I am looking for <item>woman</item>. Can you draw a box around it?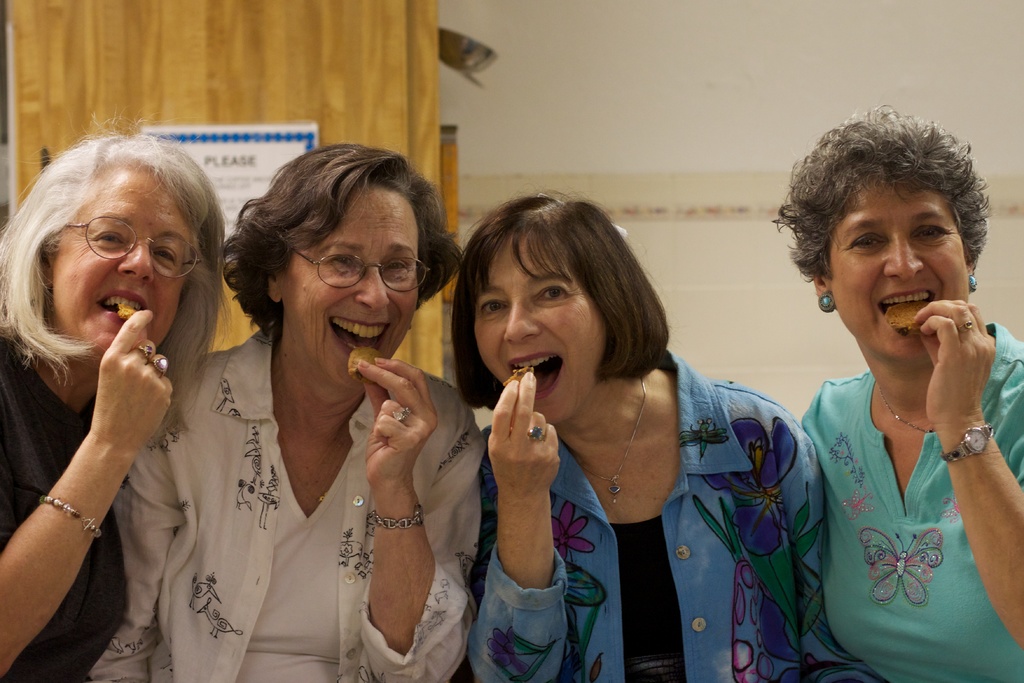
Sure, the bounding box is locate(448, 195, 879, 682).
